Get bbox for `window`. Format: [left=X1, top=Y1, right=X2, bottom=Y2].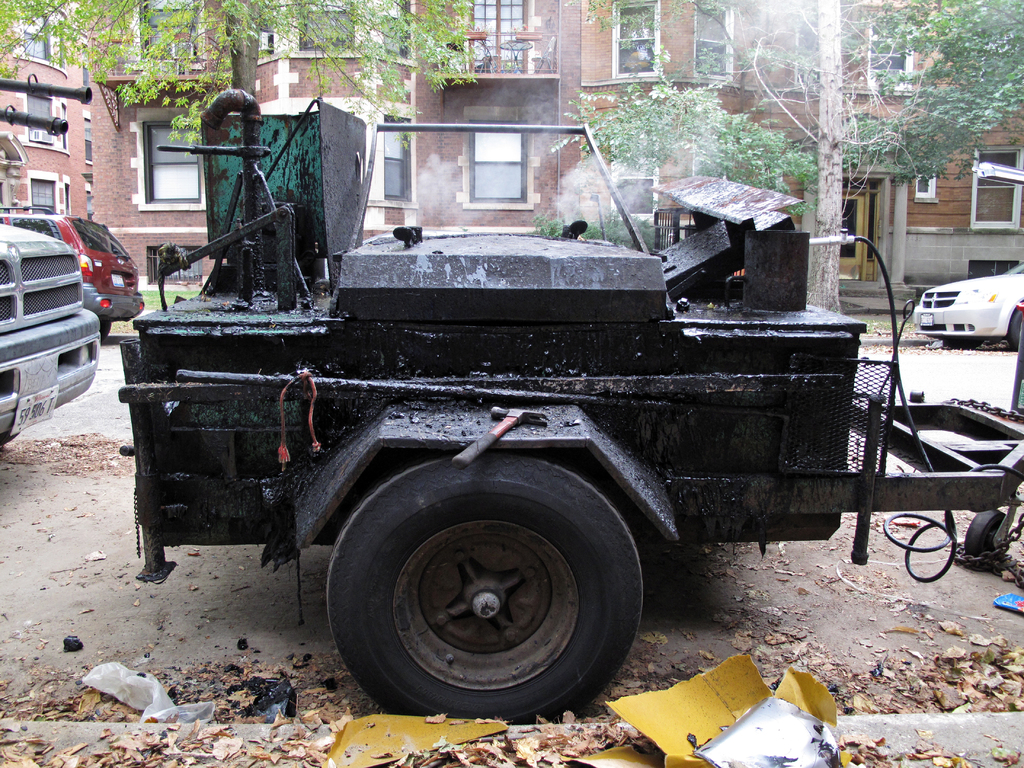
[left=22, top=170, right=61, bottom=216].
